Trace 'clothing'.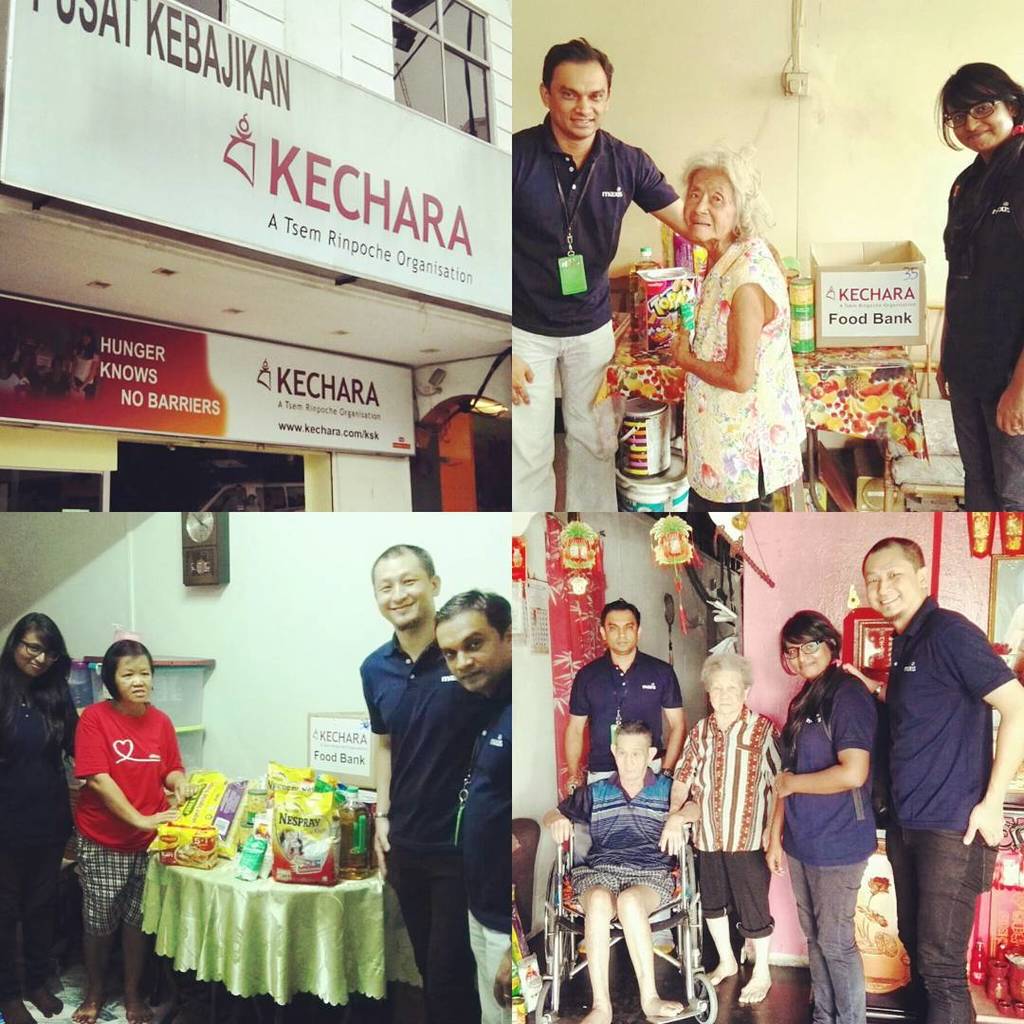
Traced to box=[448, 669, 513, 935].
